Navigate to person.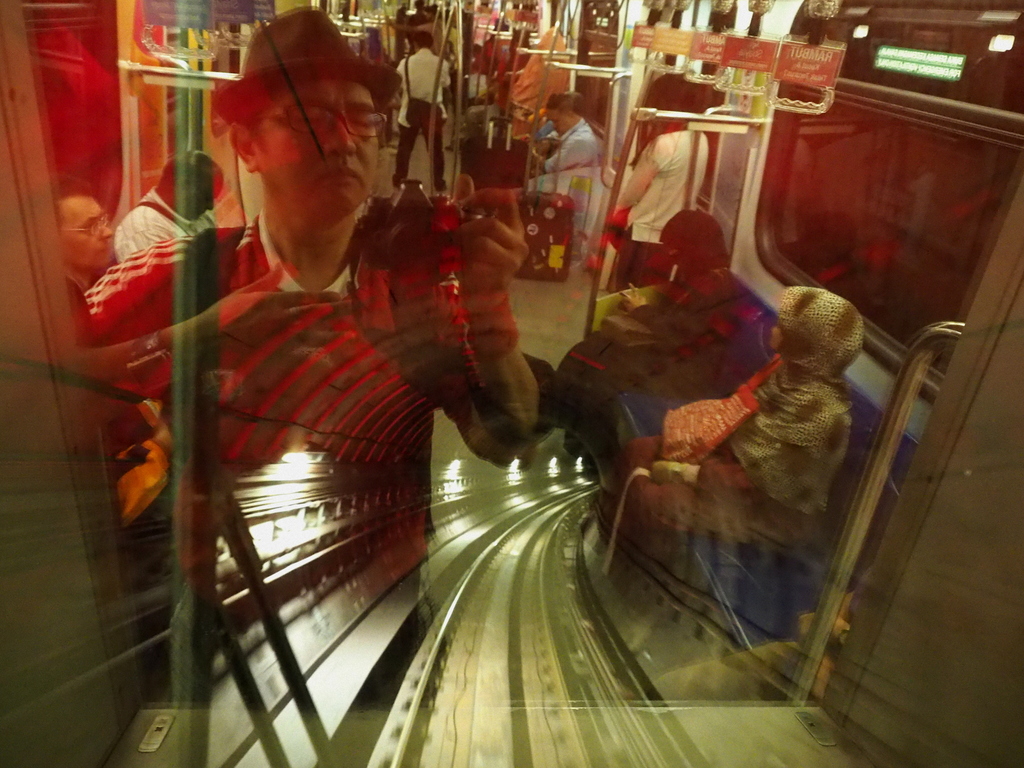
Navigation target: left=605, top=90, right=705, bottom=280.
